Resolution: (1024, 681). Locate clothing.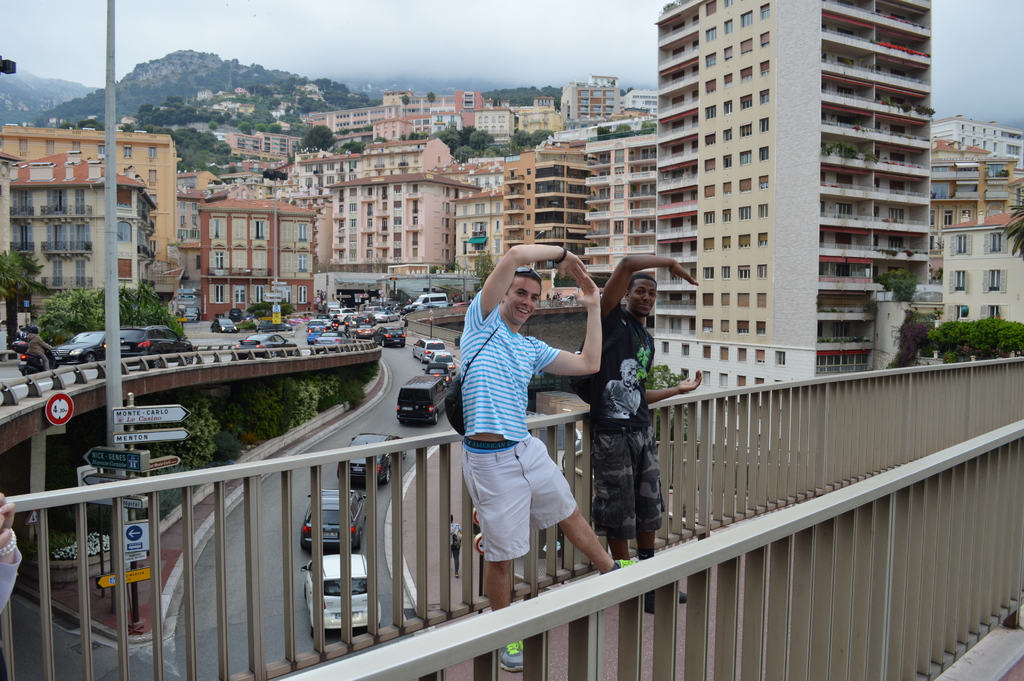
[452, 265, 584, 588].
